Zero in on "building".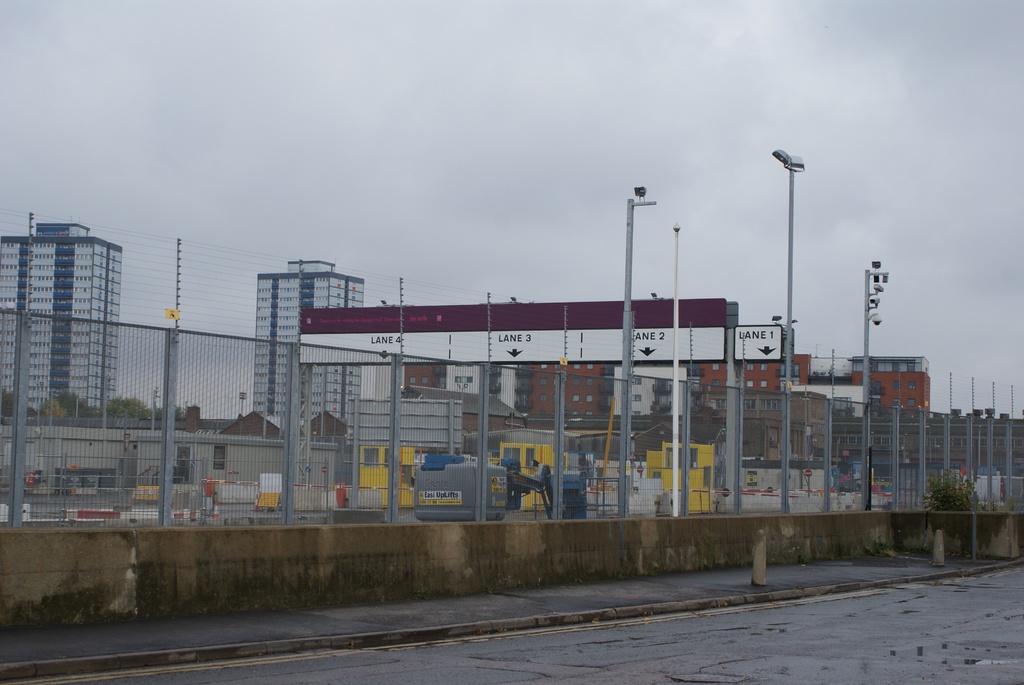
Zeroed in: <box>253,261,364,417</box>.
